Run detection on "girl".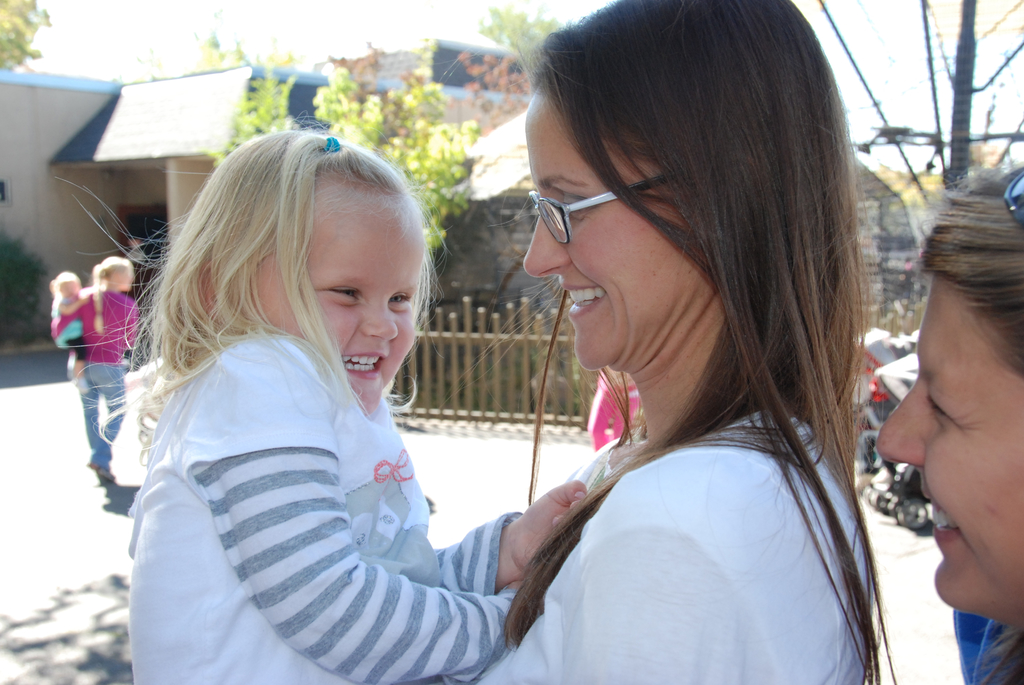
Result: {"x1": 467, "y1": 0, "x2": 897, "y2": 684}.
